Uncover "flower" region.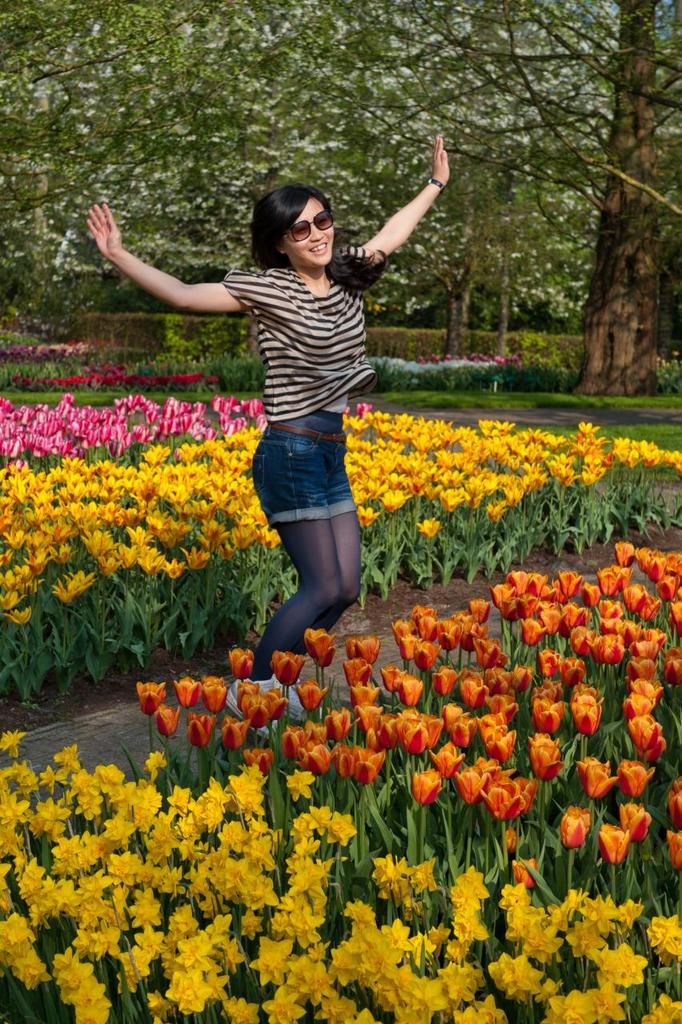
Uncovered: <region>136, 678, 164, 717</region>.
